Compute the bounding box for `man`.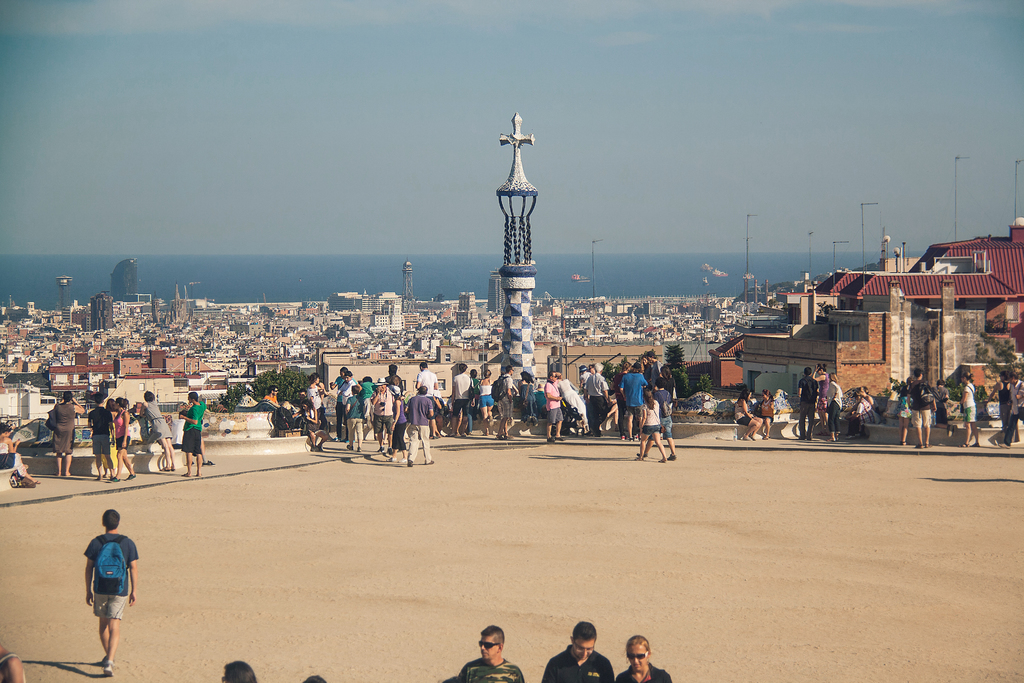
<bbox>447, 365, 475, 441</bbox>.
